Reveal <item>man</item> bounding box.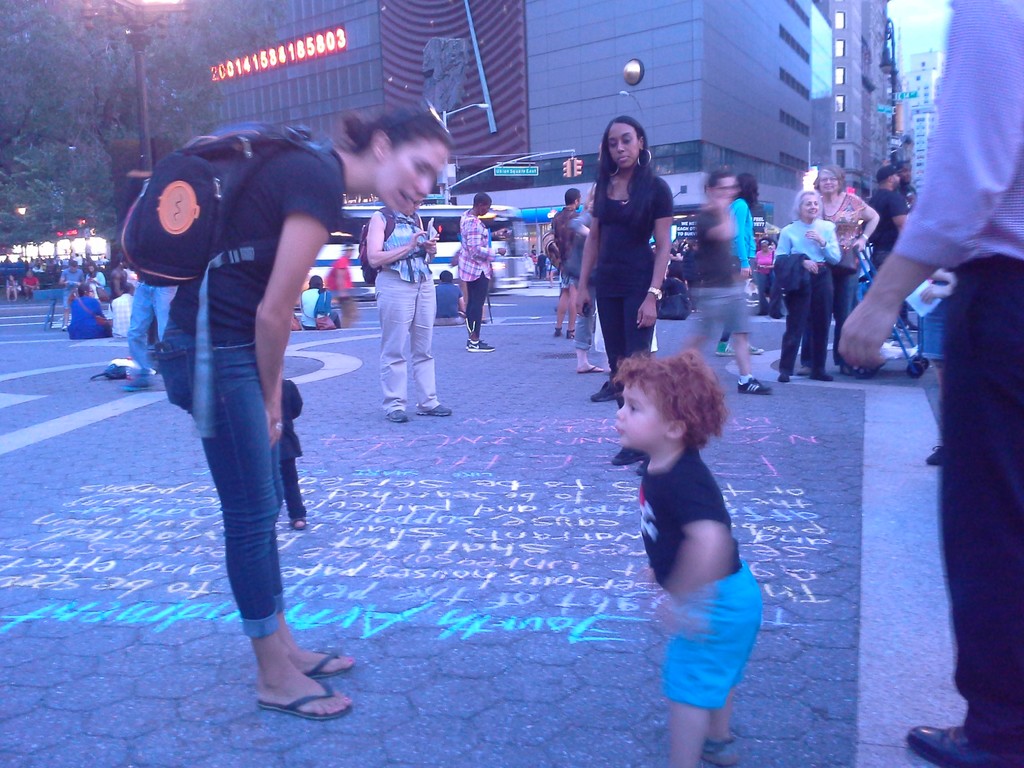
Revealed: crop(434, 269, 461, 325).
